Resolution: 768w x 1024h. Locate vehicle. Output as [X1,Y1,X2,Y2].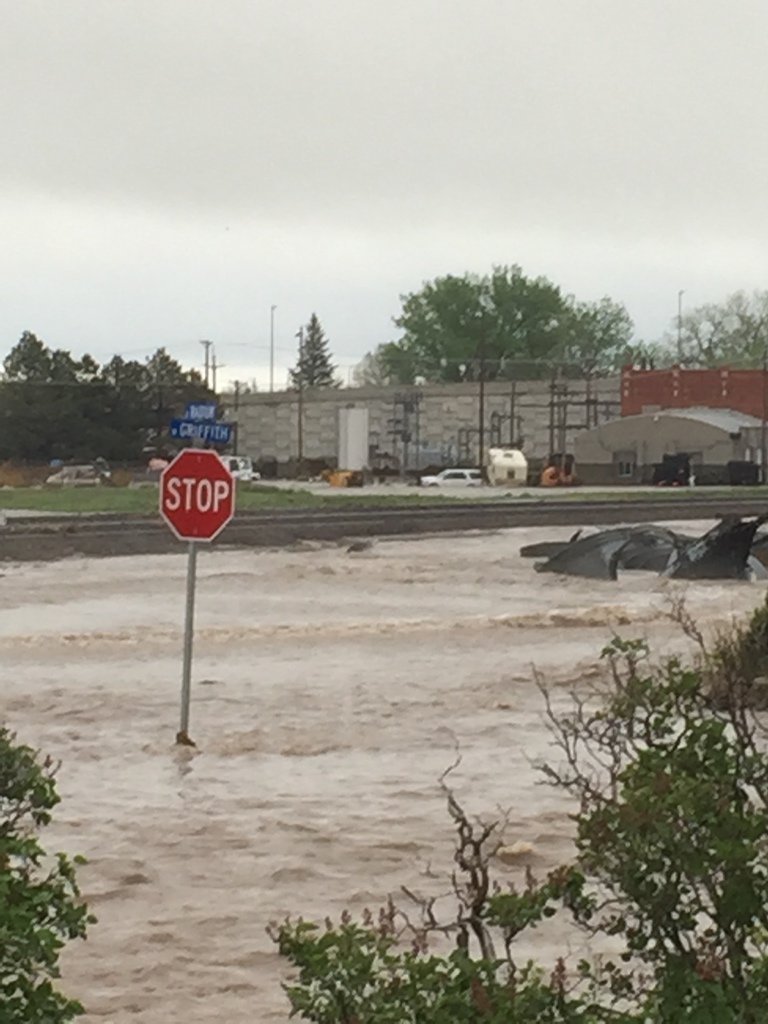
[419,468,486,488].
